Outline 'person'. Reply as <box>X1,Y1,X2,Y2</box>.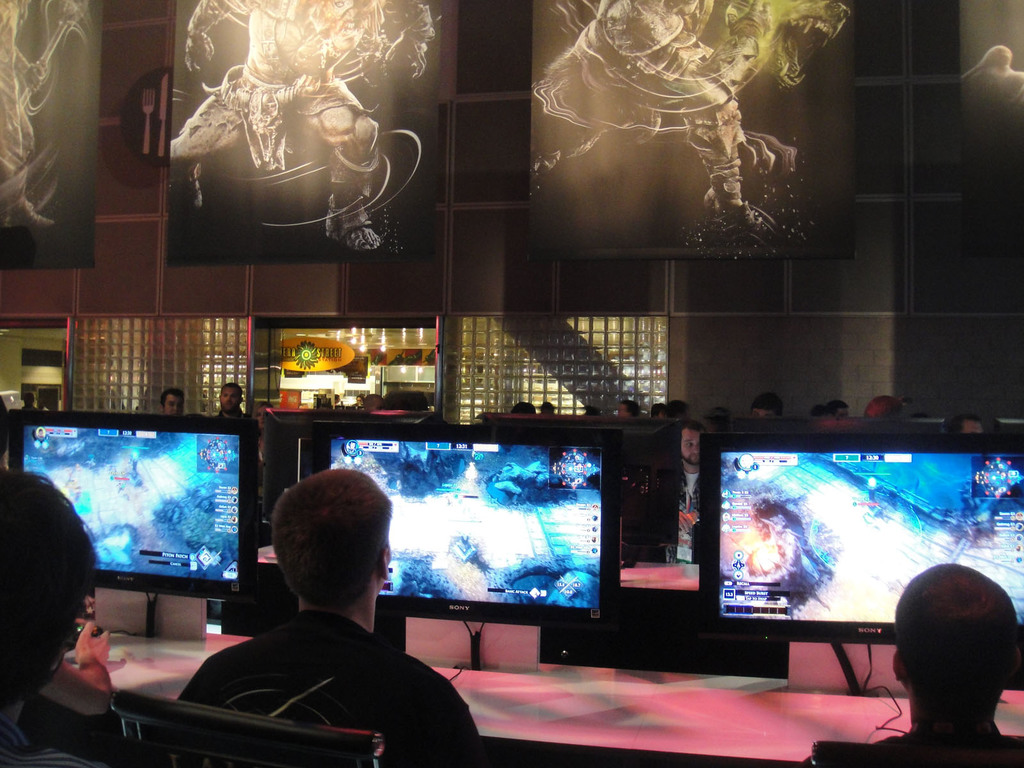
<box>634,430,705,553</box>.
